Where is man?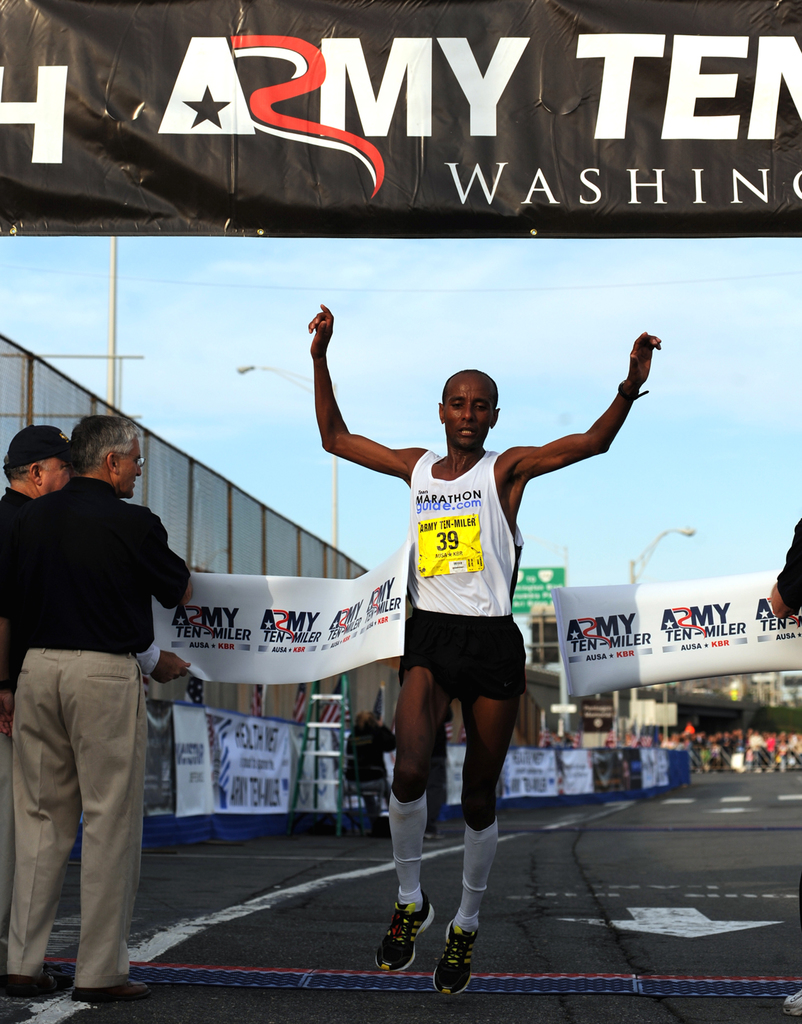
[x1=312, y1=304, x2=666, y2=995].
